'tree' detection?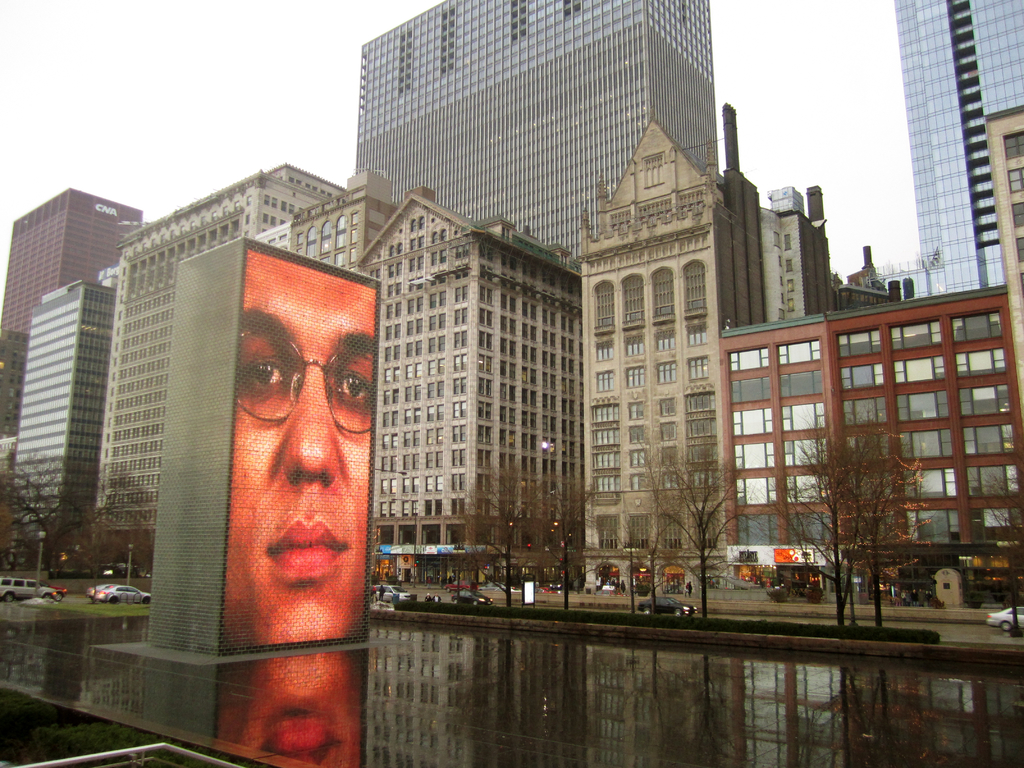
586/499/658/620
